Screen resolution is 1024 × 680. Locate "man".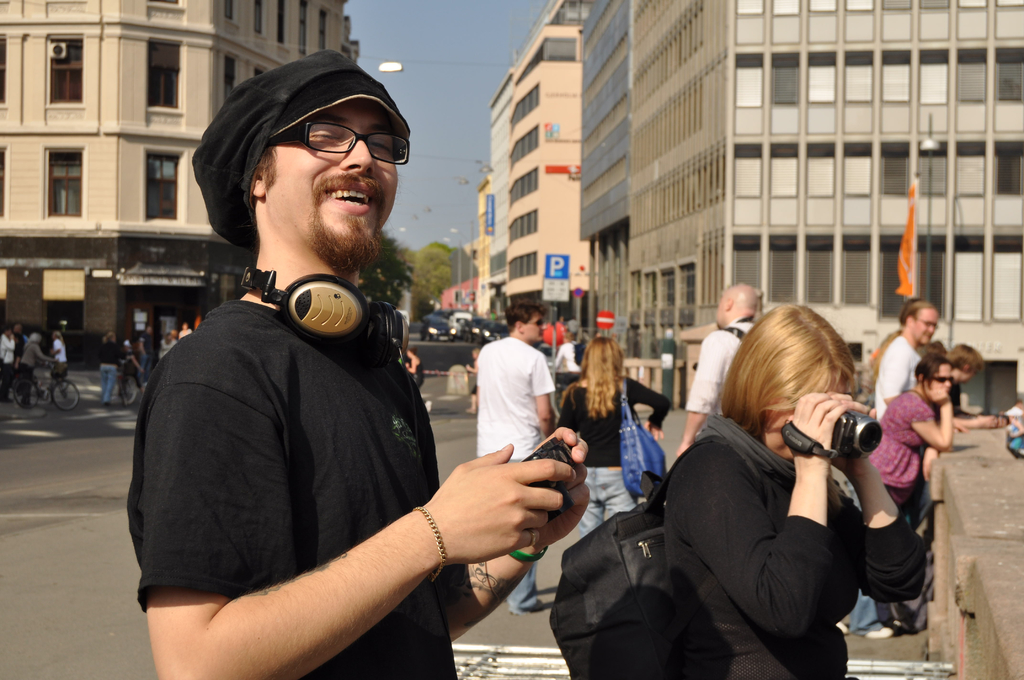
[left=676, top=282, right=758, bottom=457].
